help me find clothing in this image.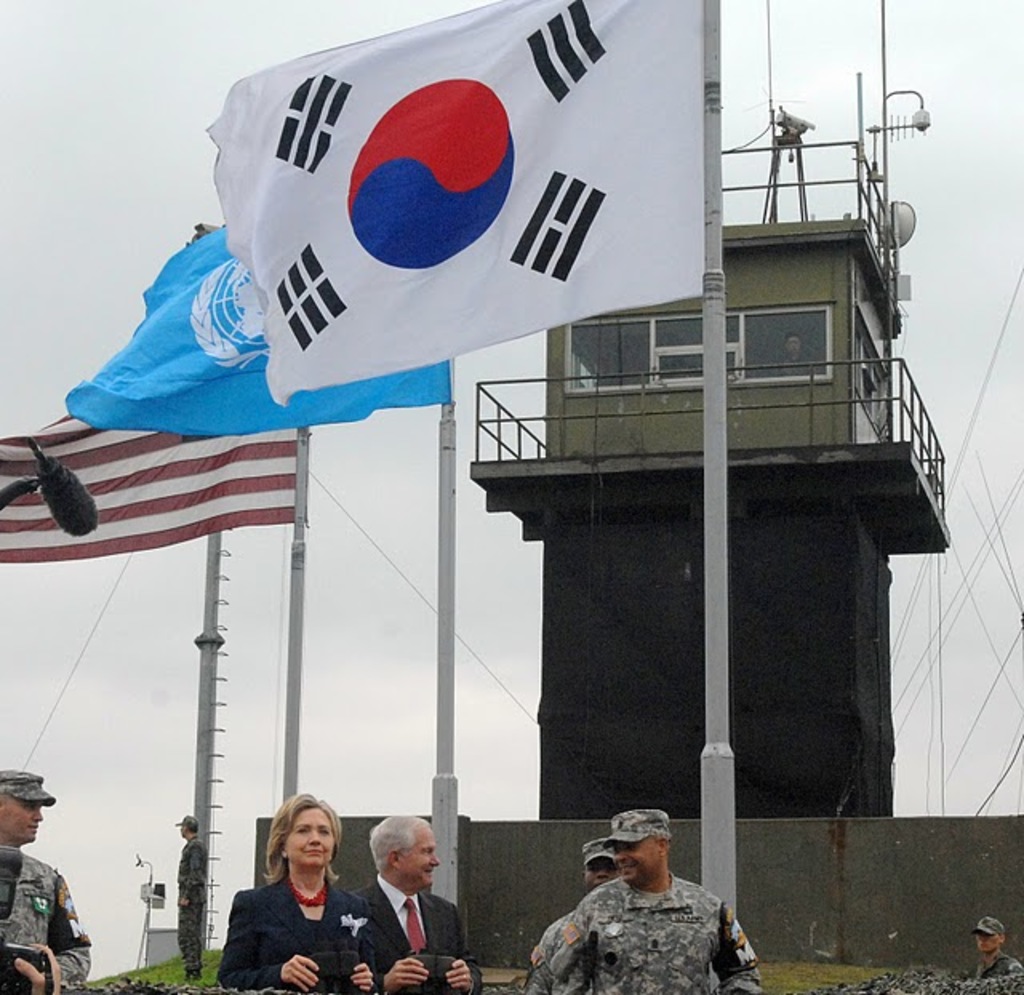
Found it: box=[530, 897, 595, 993].
